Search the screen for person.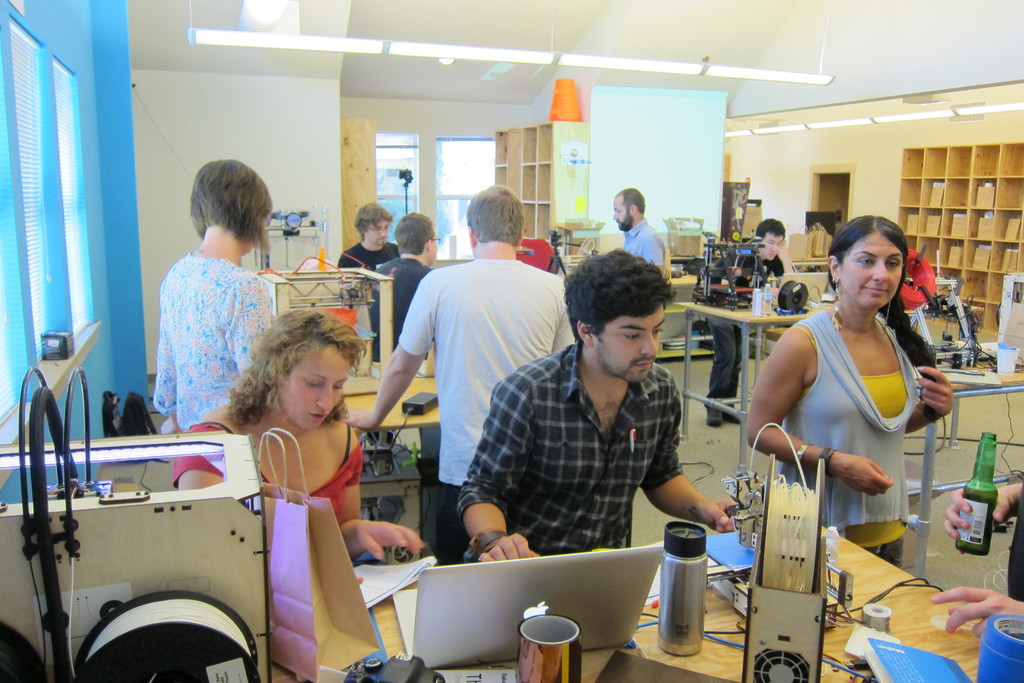
Found at {"x1": 457, "y1": 250, "x2": 733, "y2": 573}.
